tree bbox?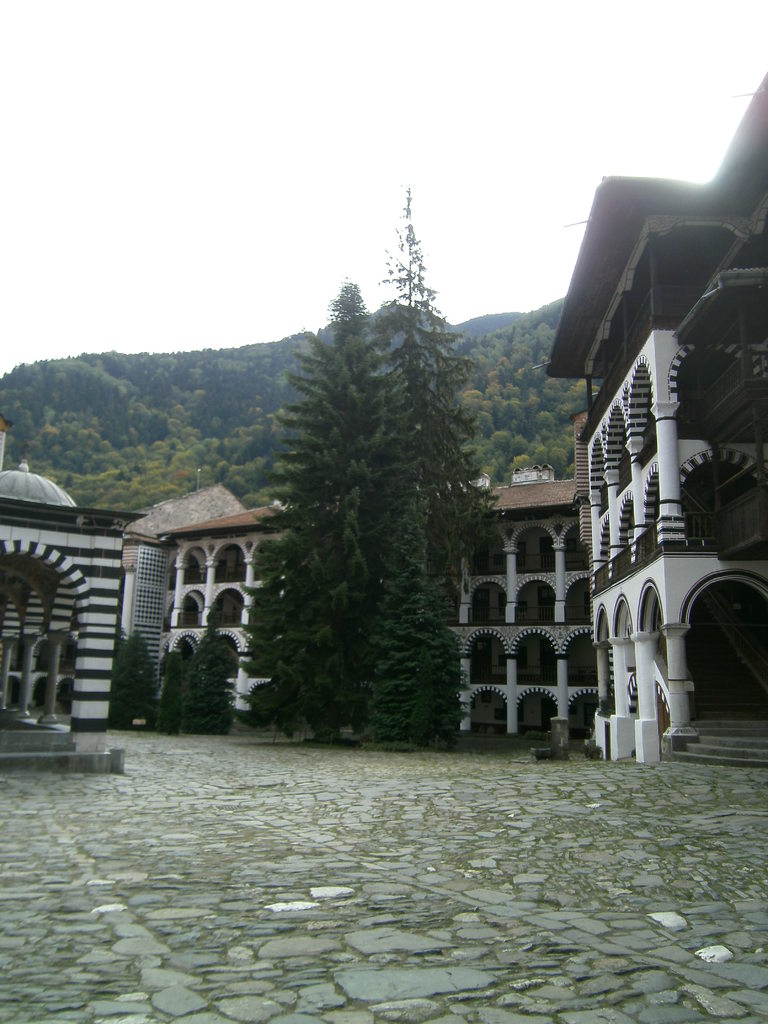
rect(241, 531, 313, 741)
